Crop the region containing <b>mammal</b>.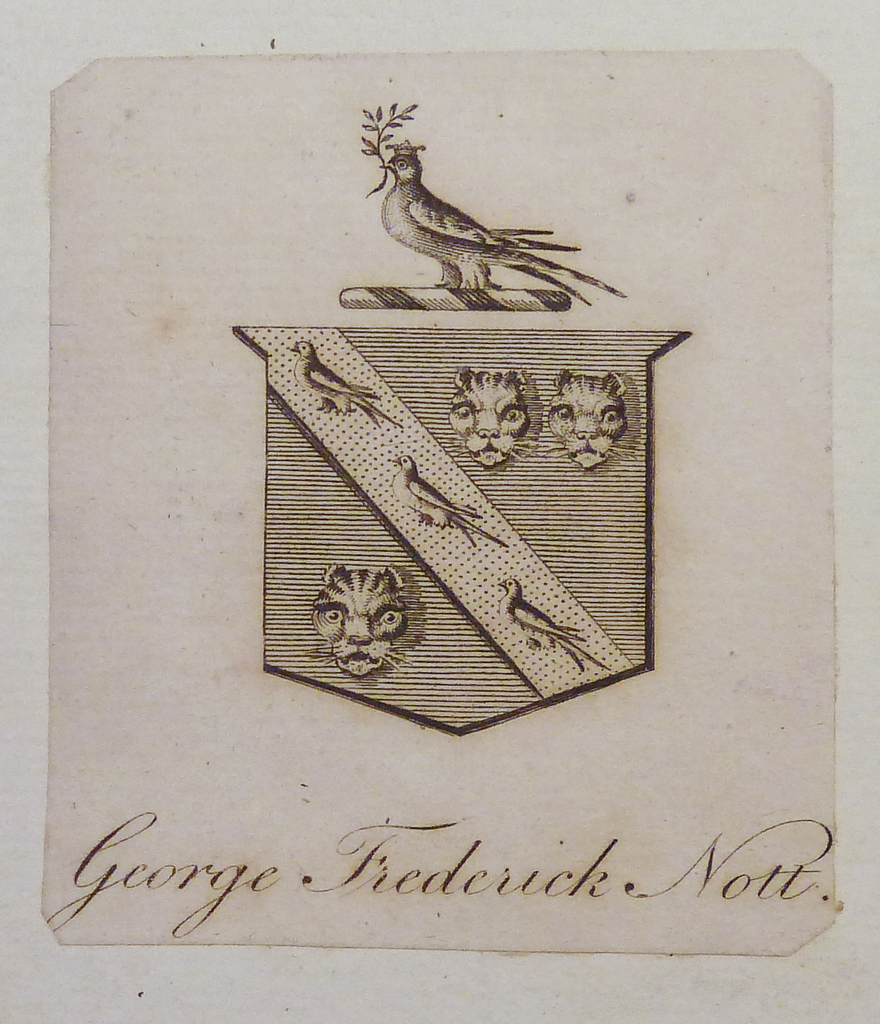
Crop region: region(311, 563, 403, 672).
